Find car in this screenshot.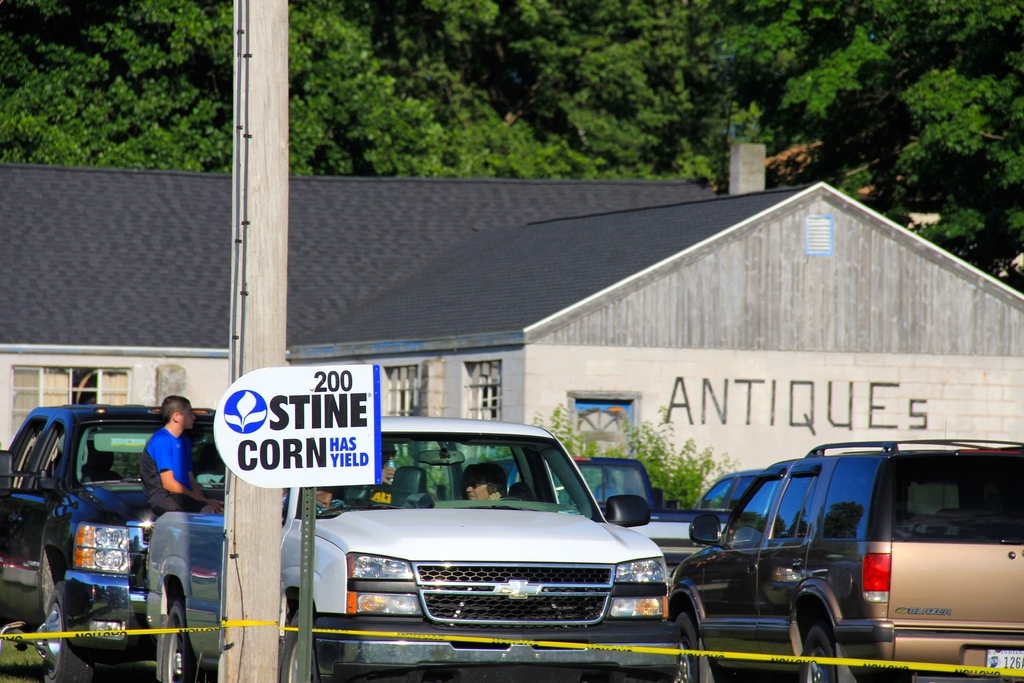
The bounding box for car is <box>693,461,776,518</box>.
